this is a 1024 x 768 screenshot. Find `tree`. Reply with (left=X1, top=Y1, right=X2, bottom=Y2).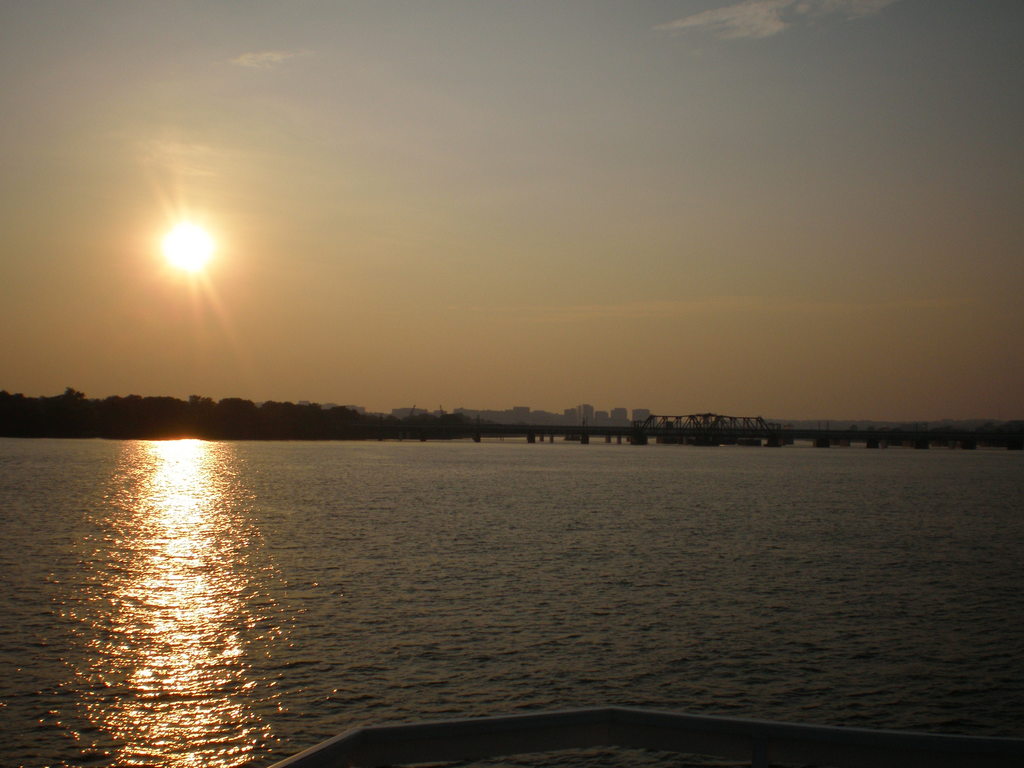
(left=190, top=395, right=202, bottom=407).
